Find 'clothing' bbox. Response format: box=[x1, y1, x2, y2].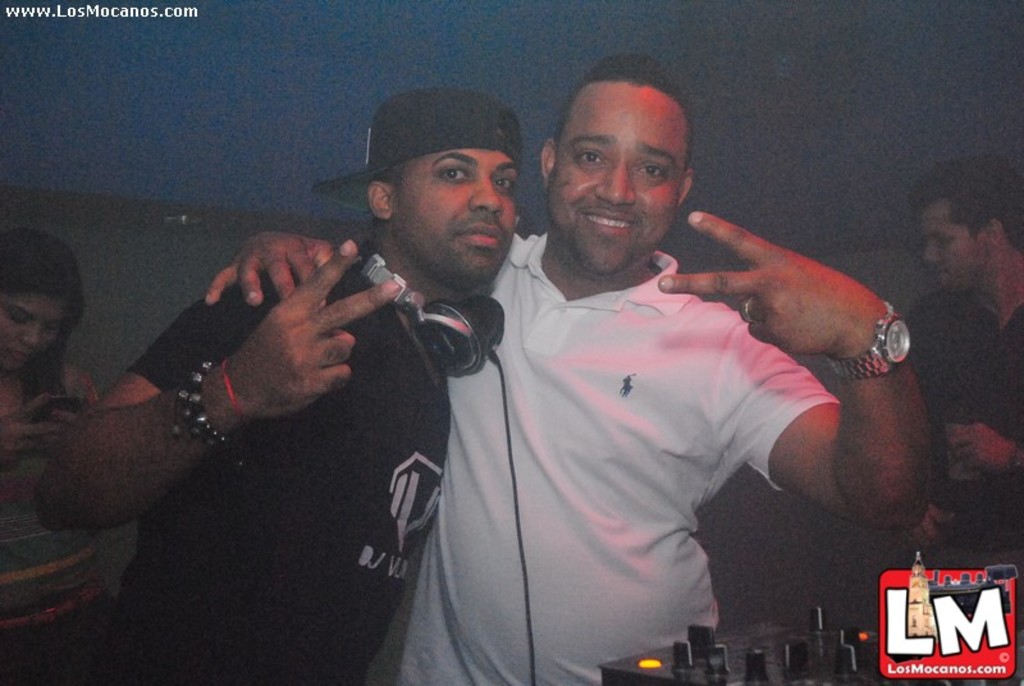
box=[899, 282, 1023, 572].
